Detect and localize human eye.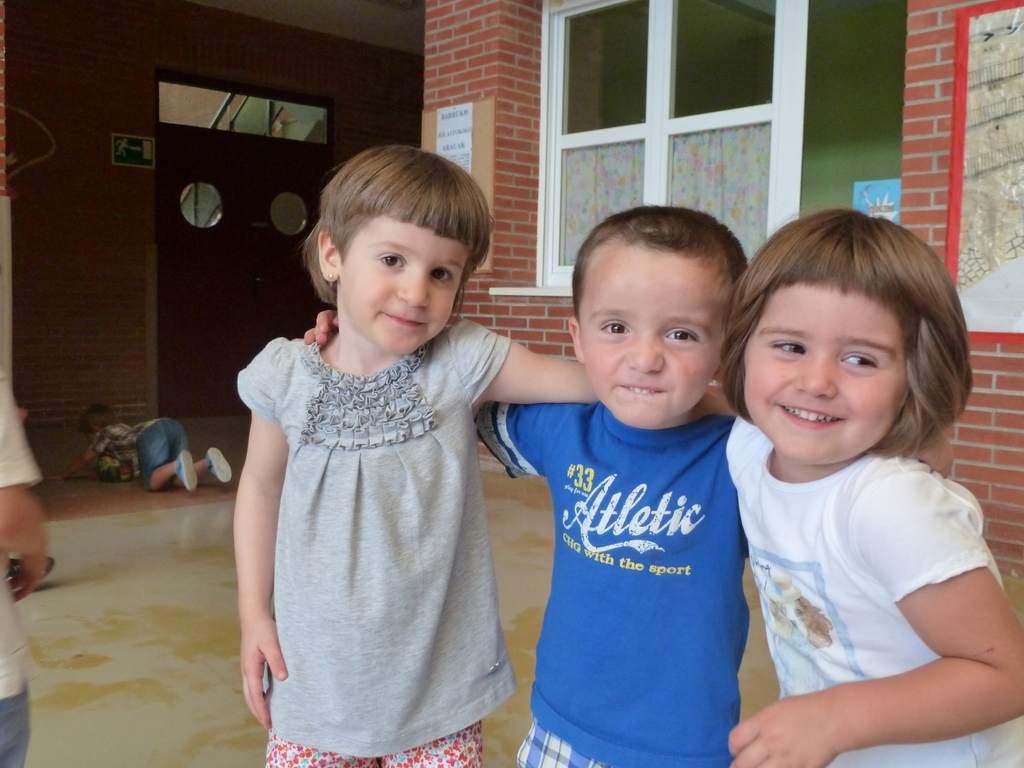
Localized at bbox(771, 340, 810, 356).
